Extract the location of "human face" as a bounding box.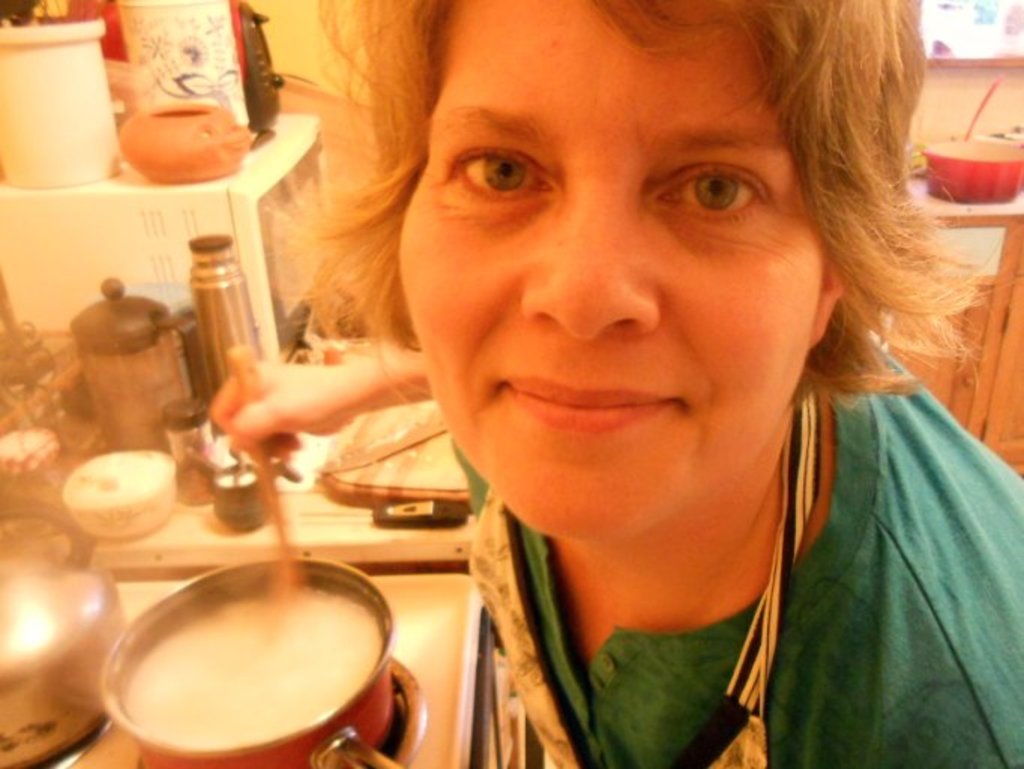
BBox(399, 0, 814, 541).
